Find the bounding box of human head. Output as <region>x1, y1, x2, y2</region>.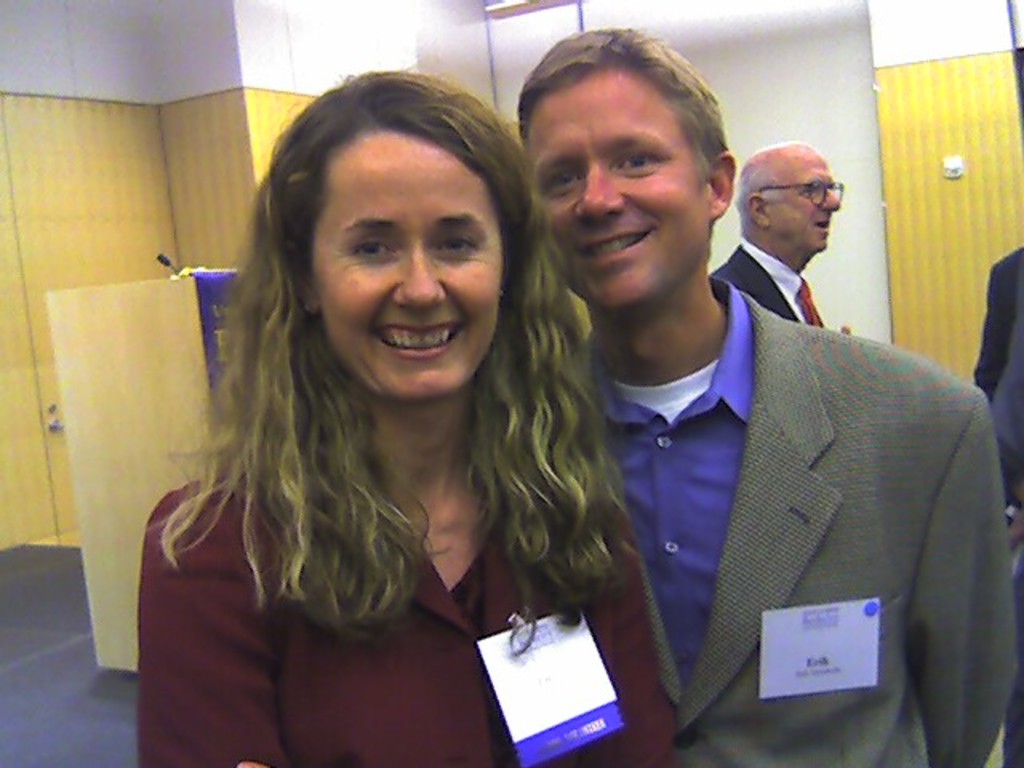
<region>736, 139, 848, 259</region>.
